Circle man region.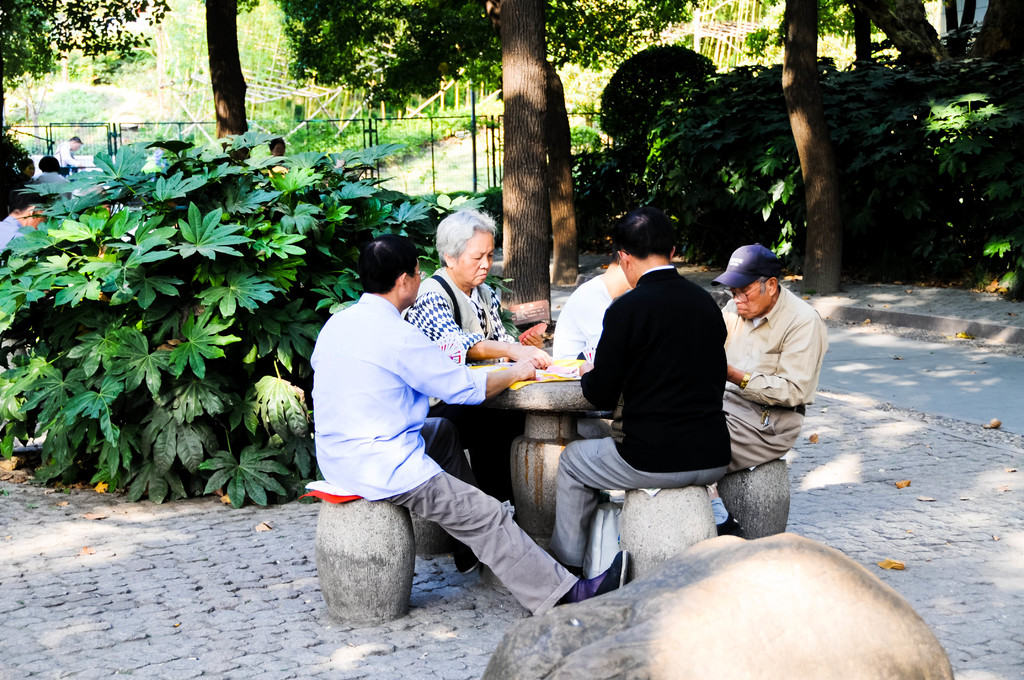
Region: left=561, top=206, right=766, bottom=576.
